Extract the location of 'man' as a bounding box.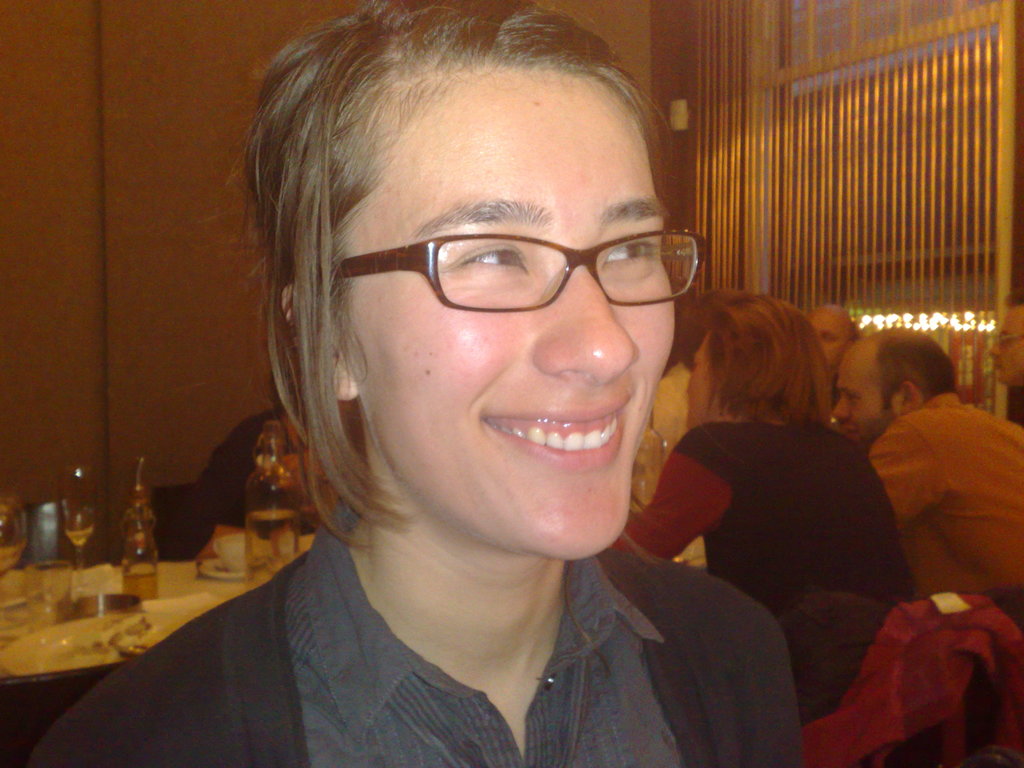
838, 344, 1019, 648.
